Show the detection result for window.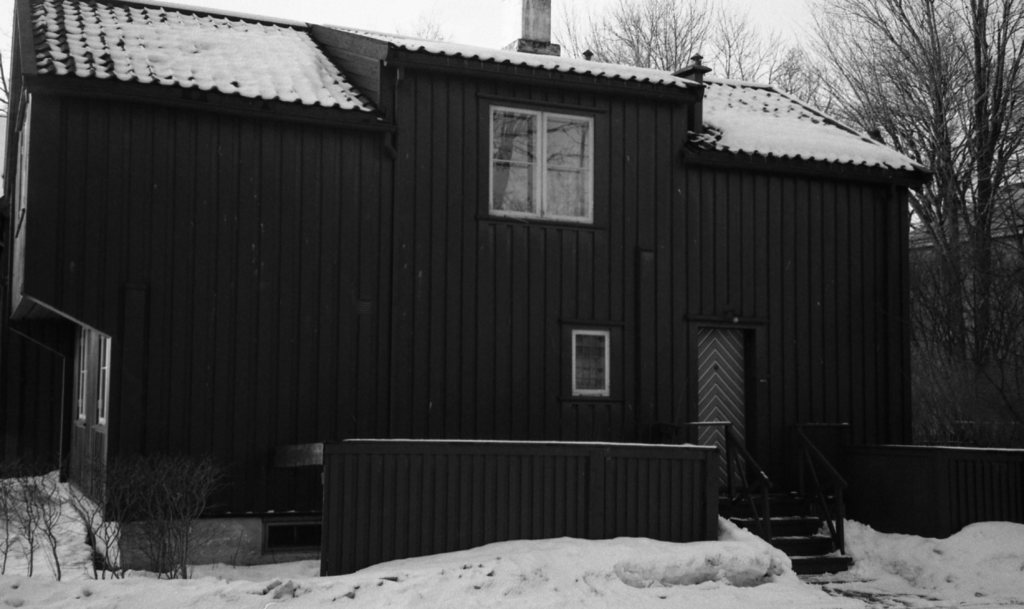
BBox(75, 325, 89, 423).
